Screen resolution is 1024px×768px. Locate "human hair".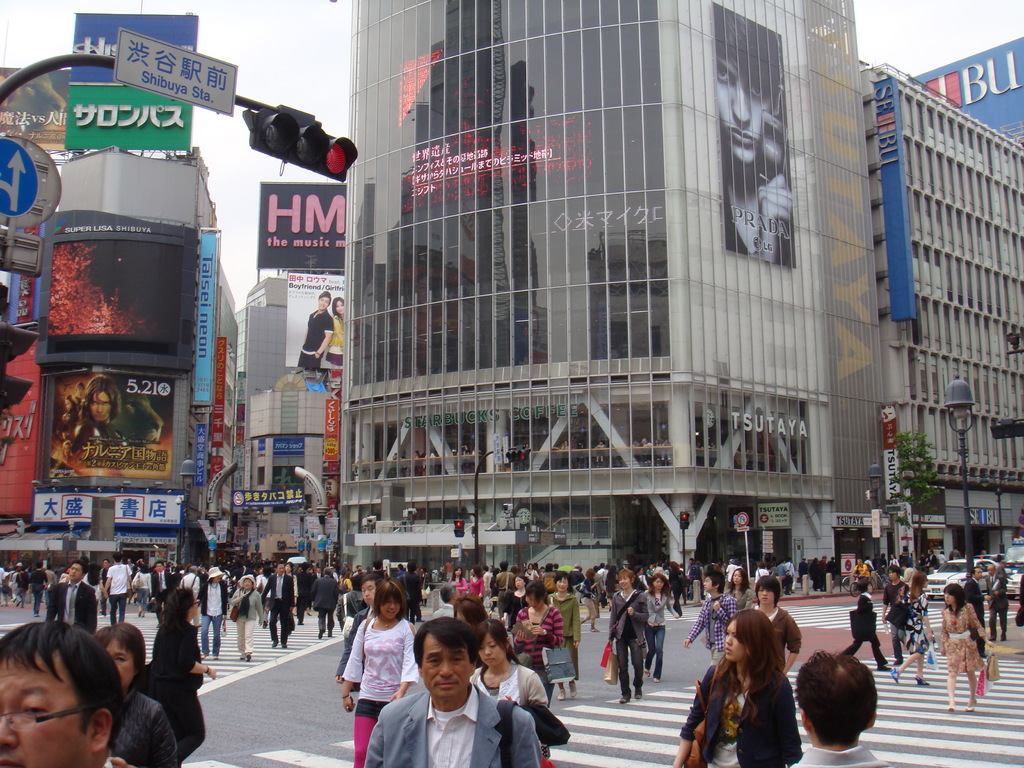
<bbox>71, 559, 88, 577</bbox>.
